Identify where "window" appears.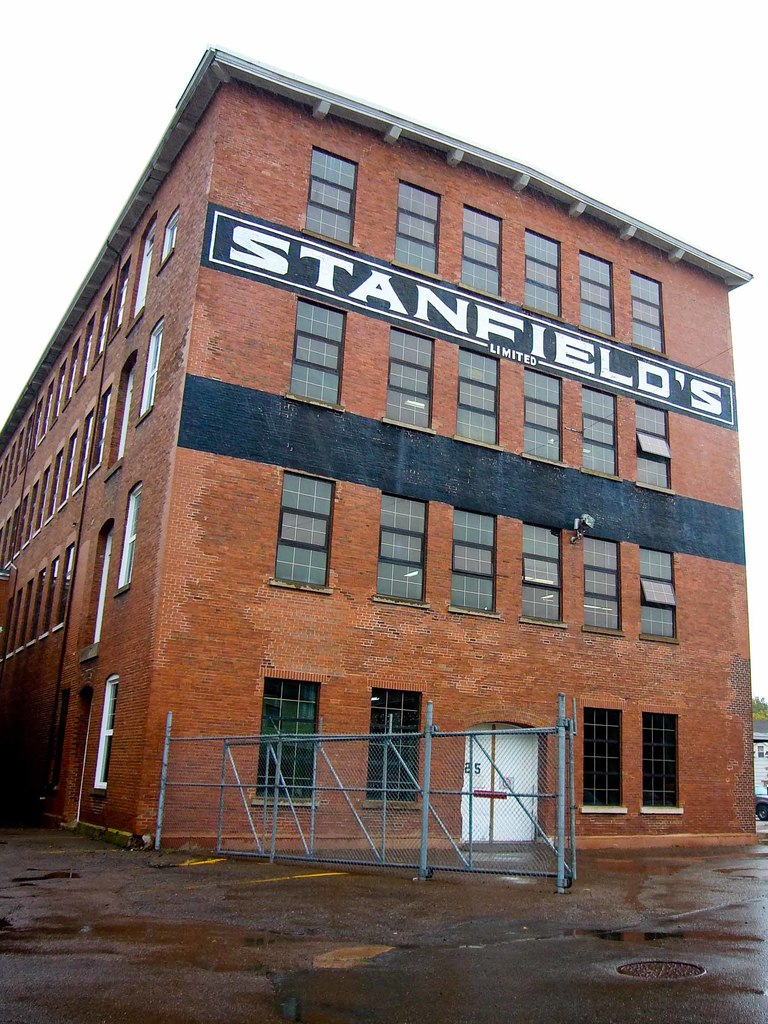
Appears at {"x1": 449, "y1": 502, "x2": 494, "y2": 617}.
